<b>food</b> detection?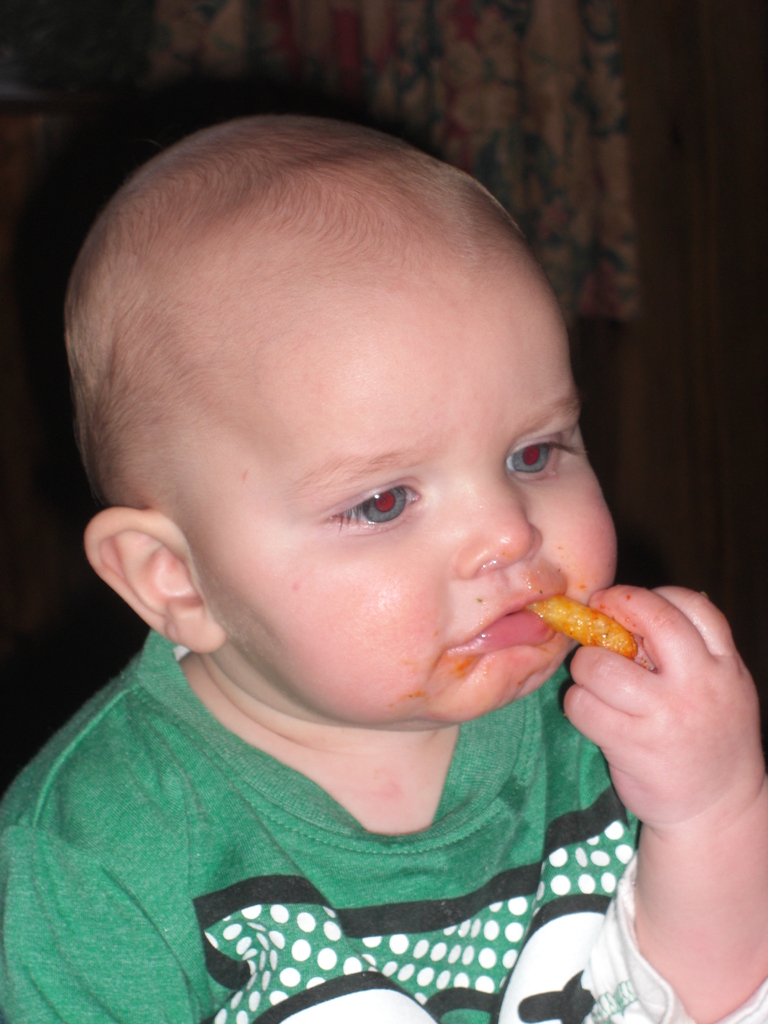
{"x1": 538, "y1": 580, "x2": 677, "y2": 669}
